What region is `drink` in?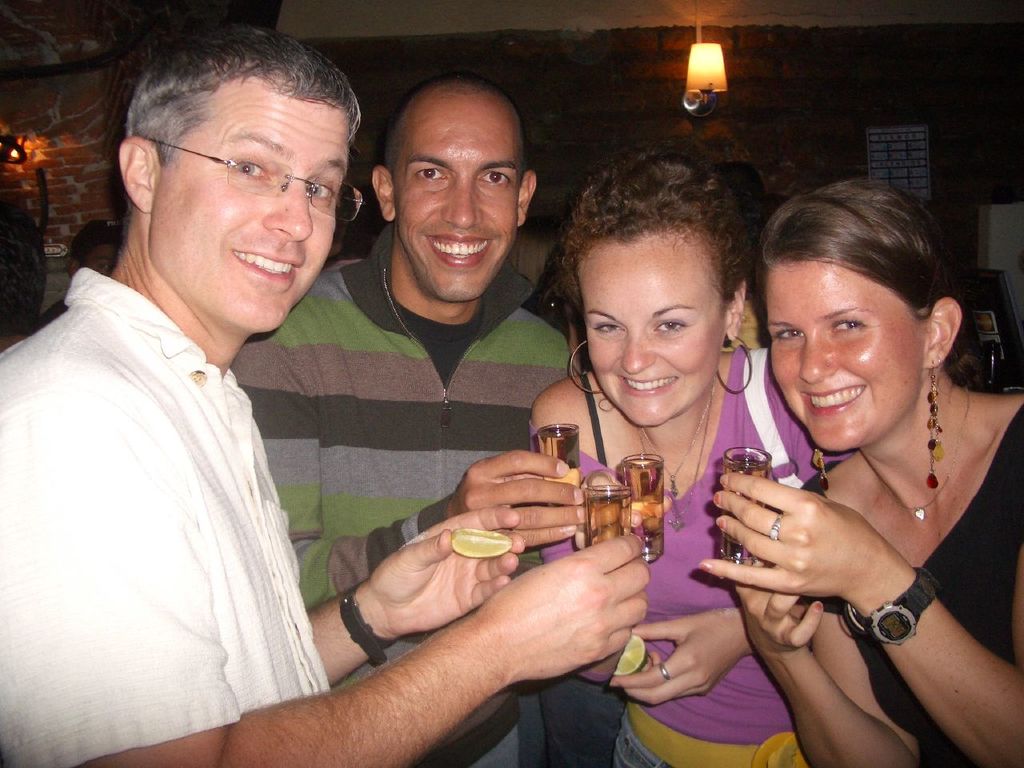
[left=584, top=494, right=628, bottom=549].
